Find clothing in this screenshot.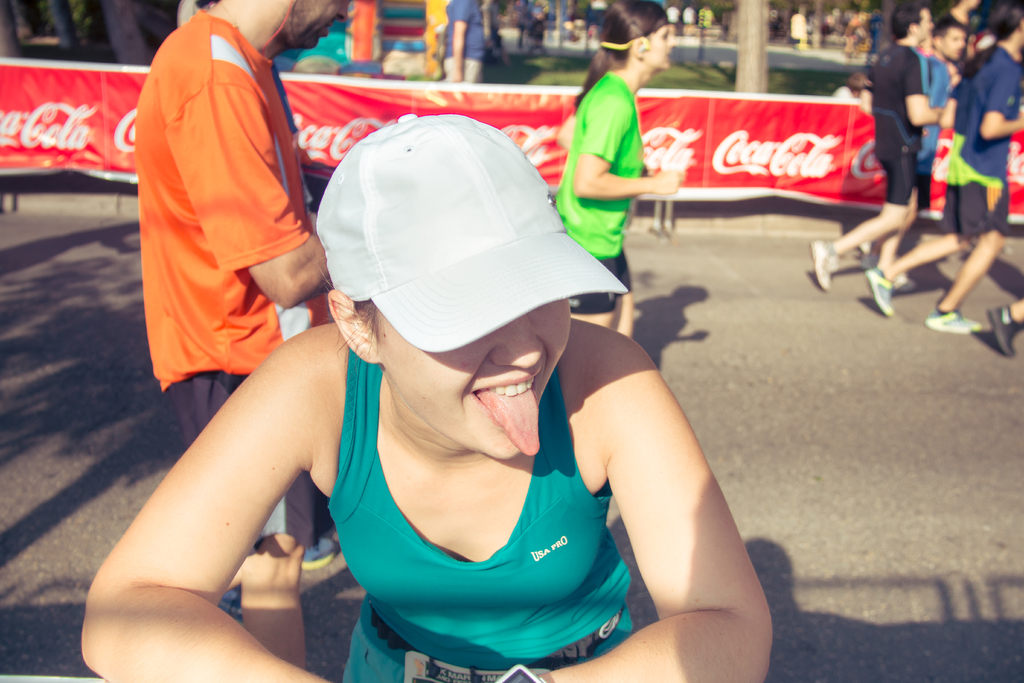
The bounding box for clothing is [572, 34, 664, 248].
